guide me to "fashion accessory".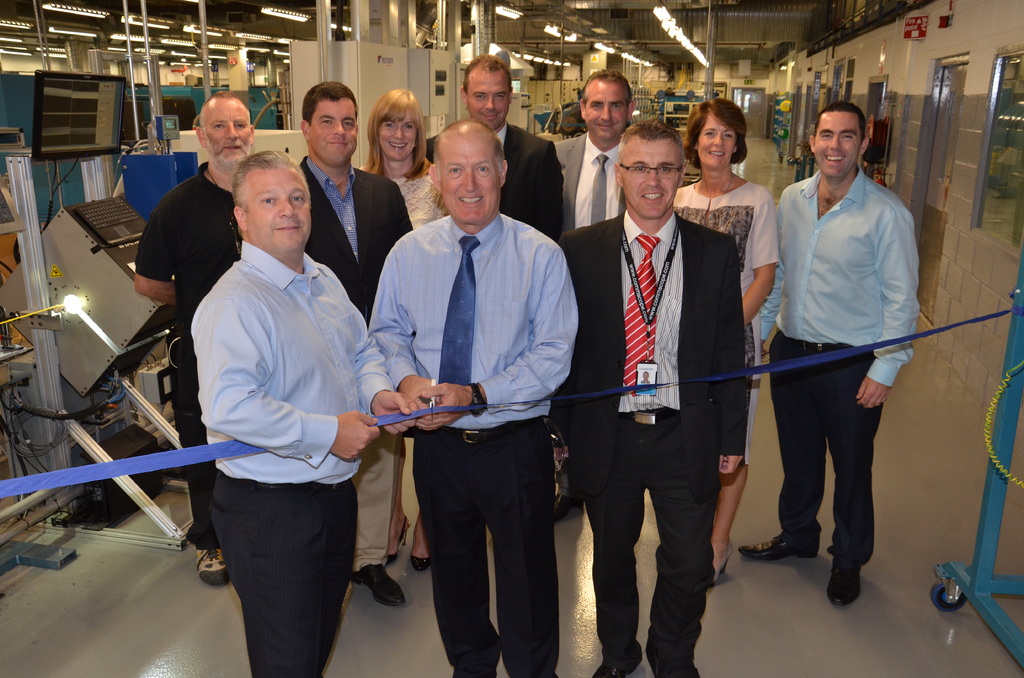
Guidance: crop(467, 385, 484, 422).
